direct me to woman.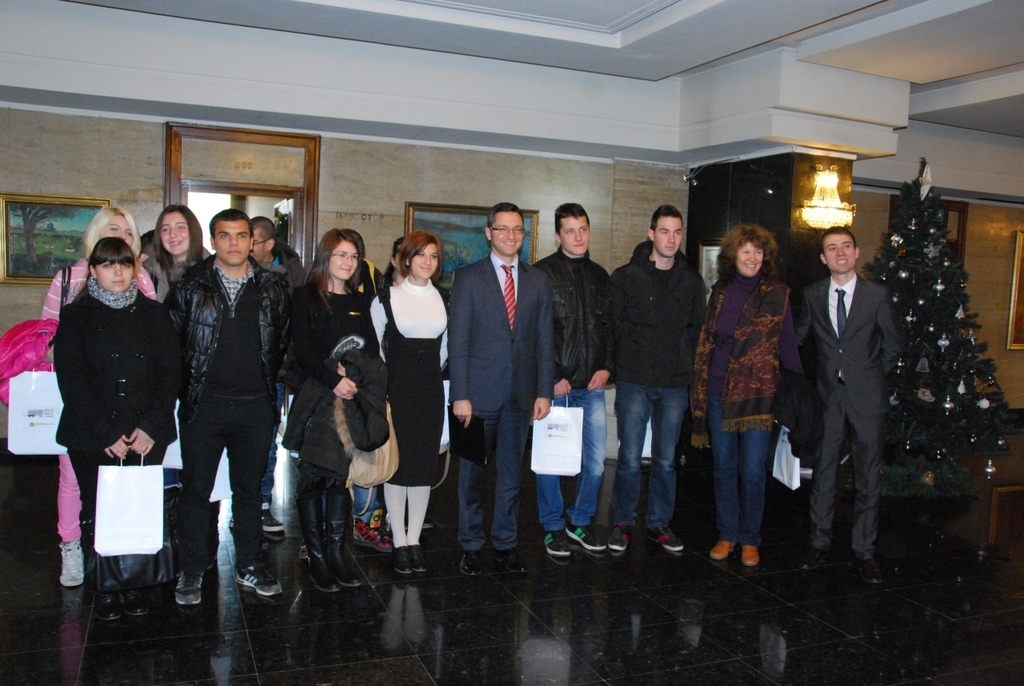
Direction: 370:235:446:572.
